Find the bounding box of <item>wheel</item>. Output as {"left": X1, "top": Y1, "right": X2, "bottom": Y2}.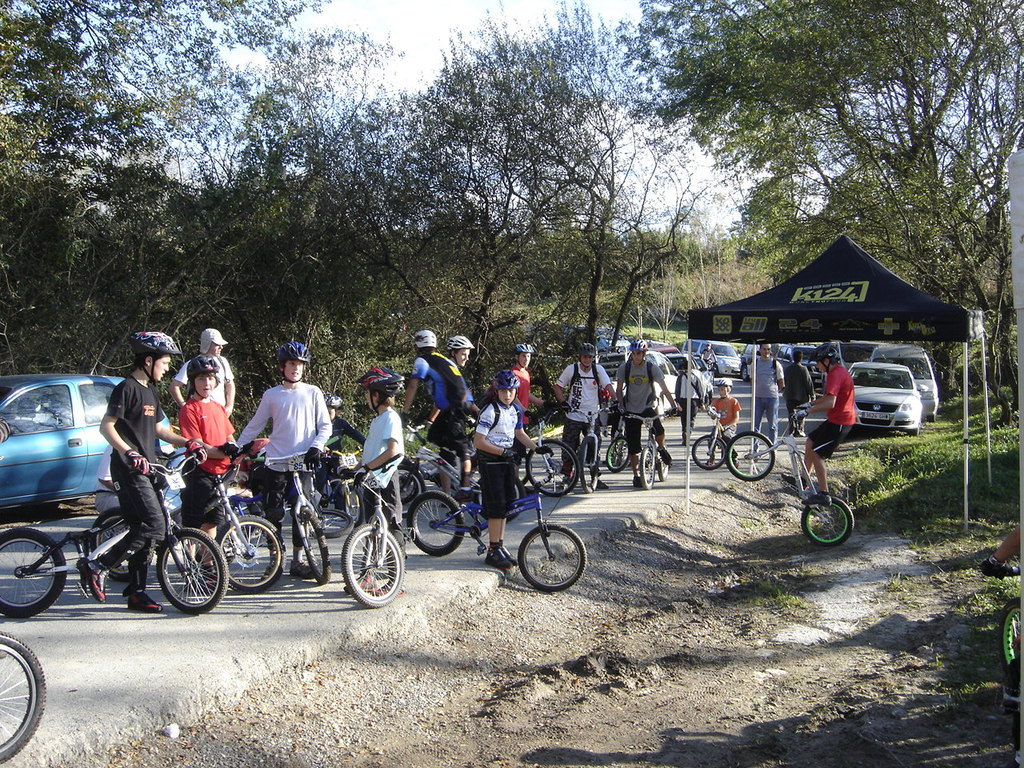
{"left": 927, "top": 414, "right": 935, "bottom": 422}.
